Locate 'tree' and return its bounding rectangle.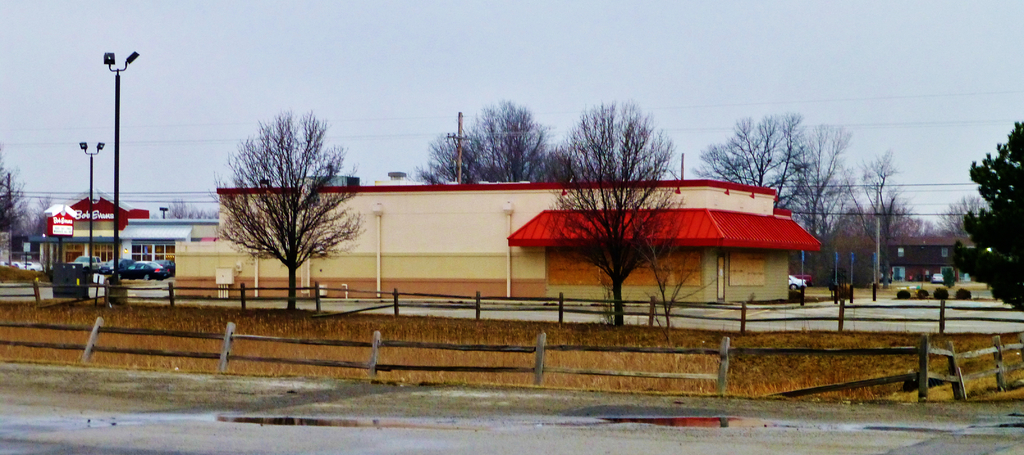
{"x1": 924, "y1": 195, "x2": 991, "y2": 259}.
